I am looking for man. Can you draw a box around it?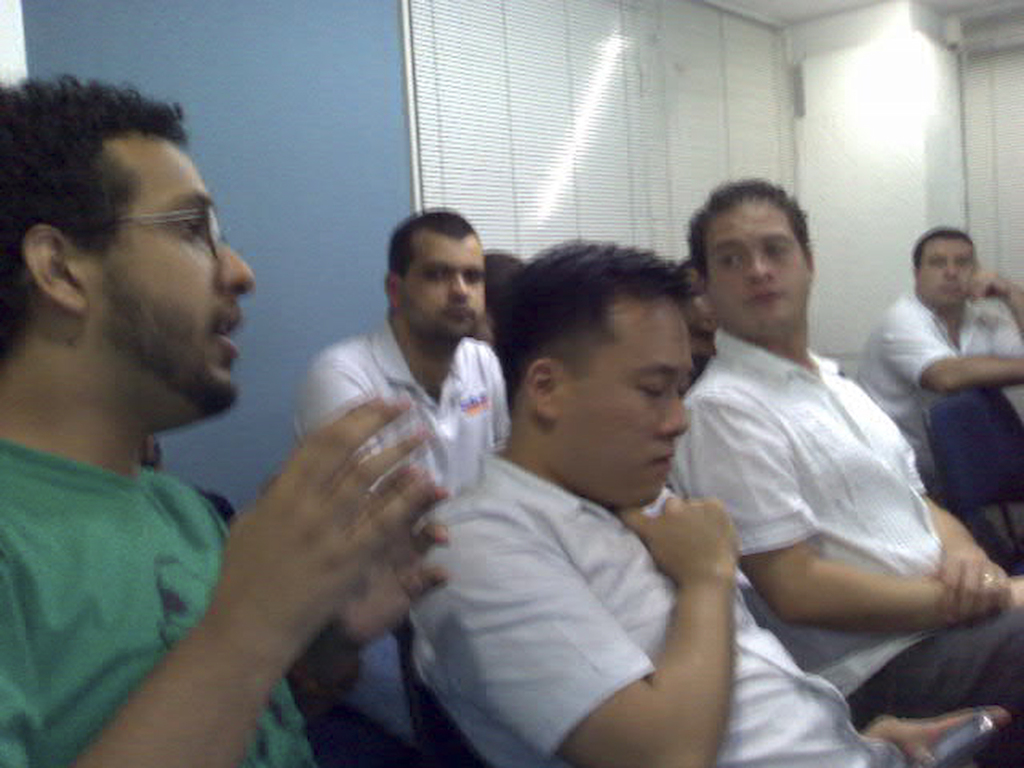
Sure, the bounding box is 857/226/1023/568.
